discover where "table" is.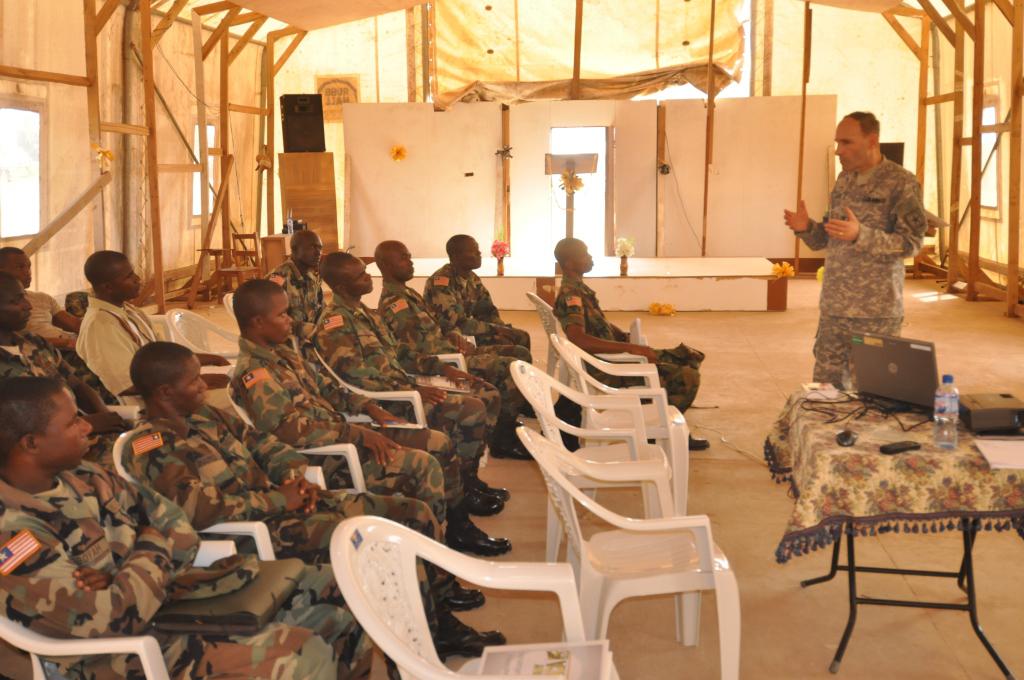
Discovered at x1=767, y1=383, x2=1023, y2=679.
